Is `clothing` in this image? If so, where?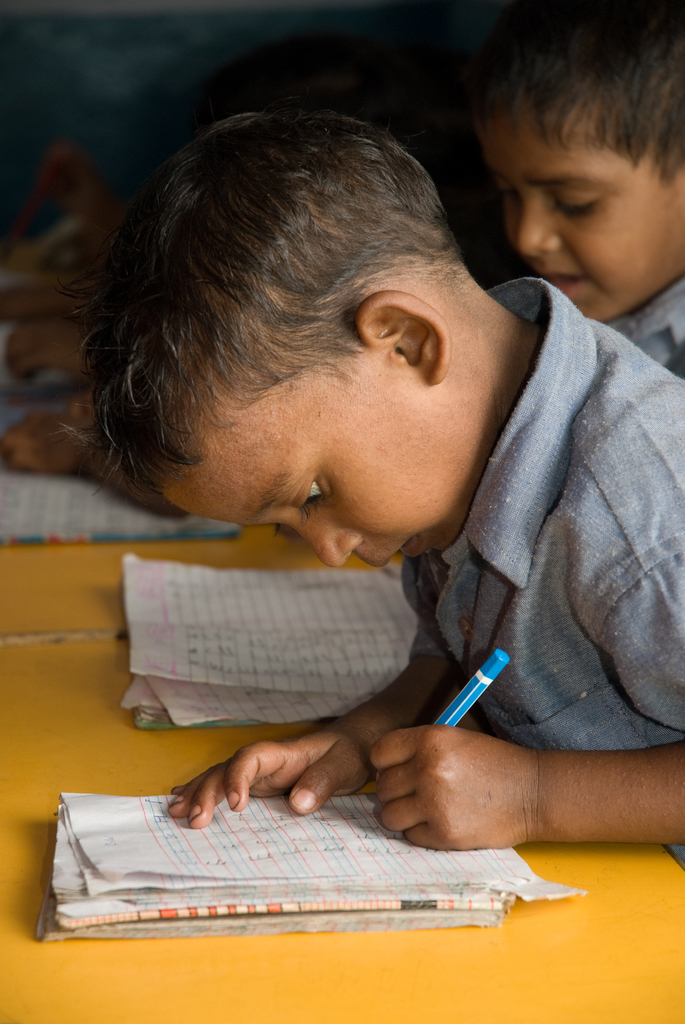
Yes, at 609,269,684,385.
